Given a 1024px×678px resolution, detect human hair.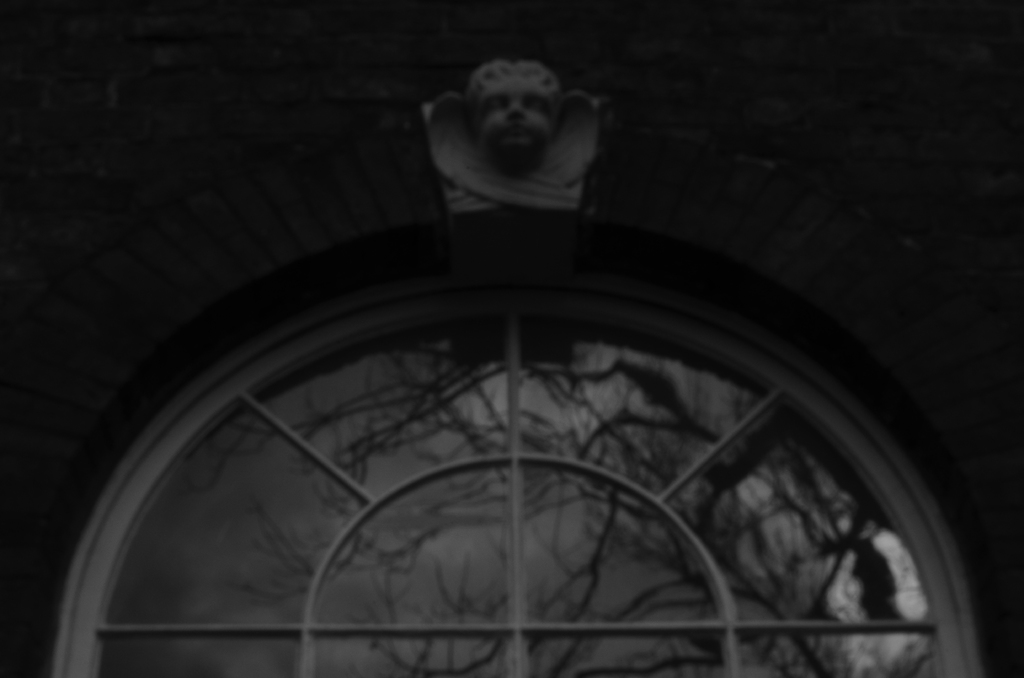
BBox(464, 55, 563, 108).
